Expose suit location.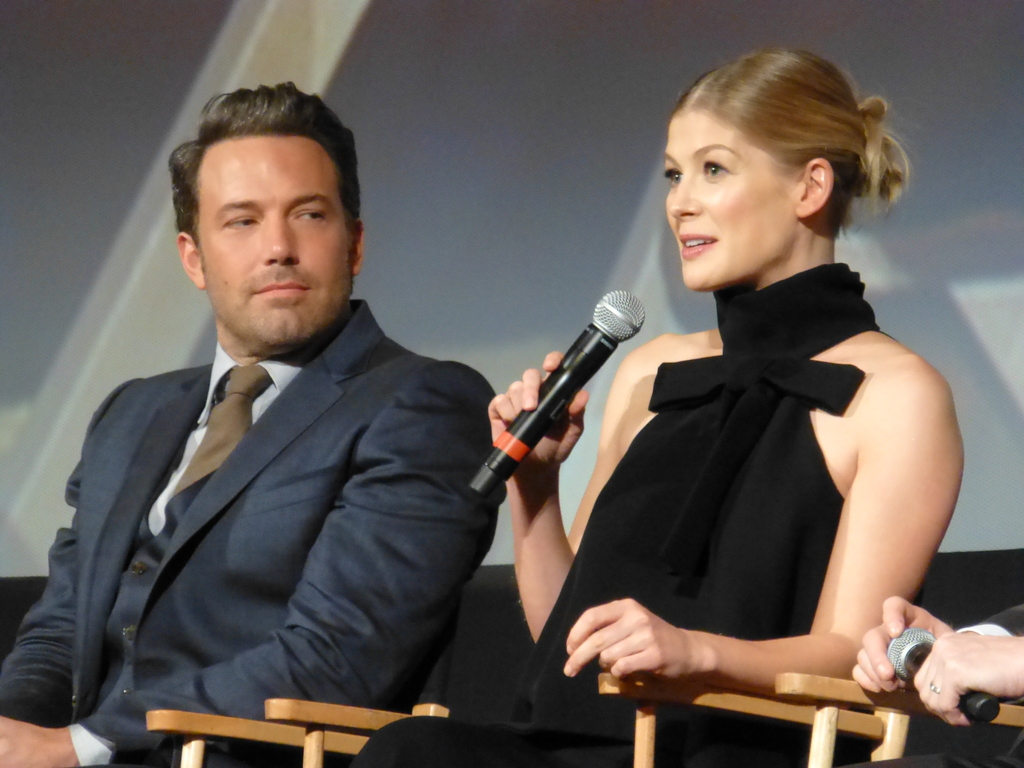
Exposed at <region>16, 153, 542, 744</region>.
